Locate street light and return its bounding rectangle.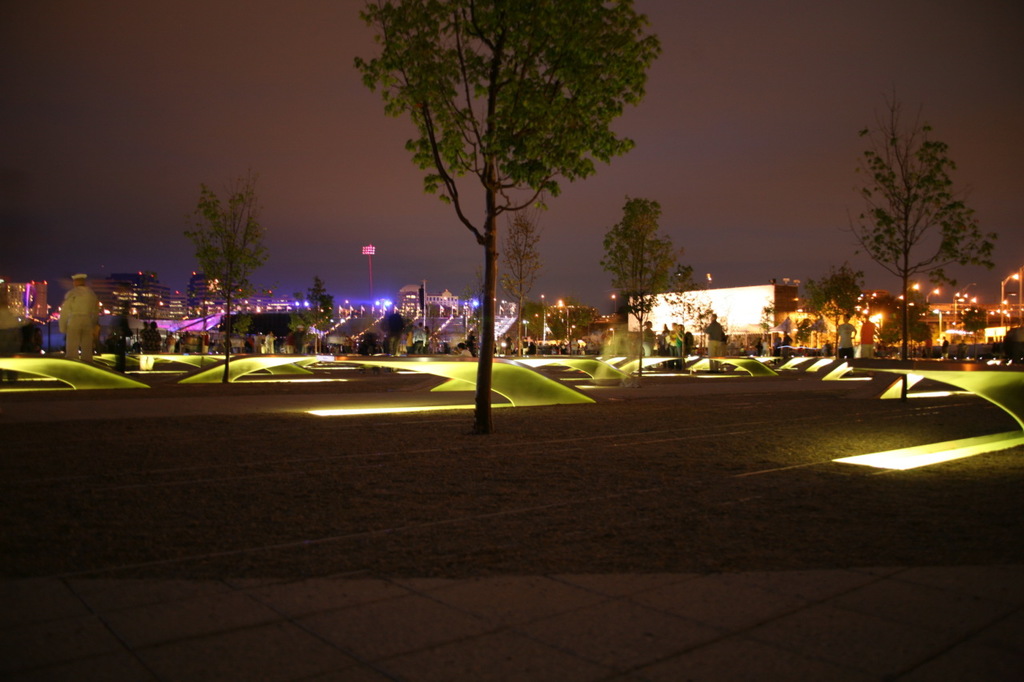
(925,289,942,310).
